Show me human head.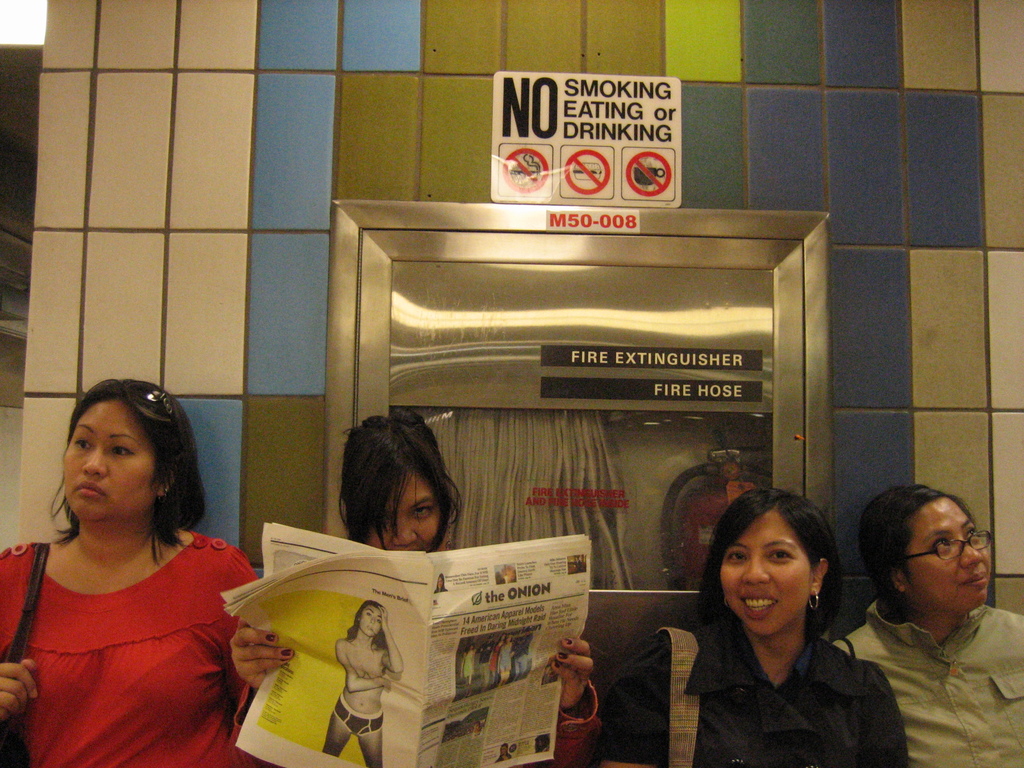
human head is here: box(344, 407, 459, 553).
